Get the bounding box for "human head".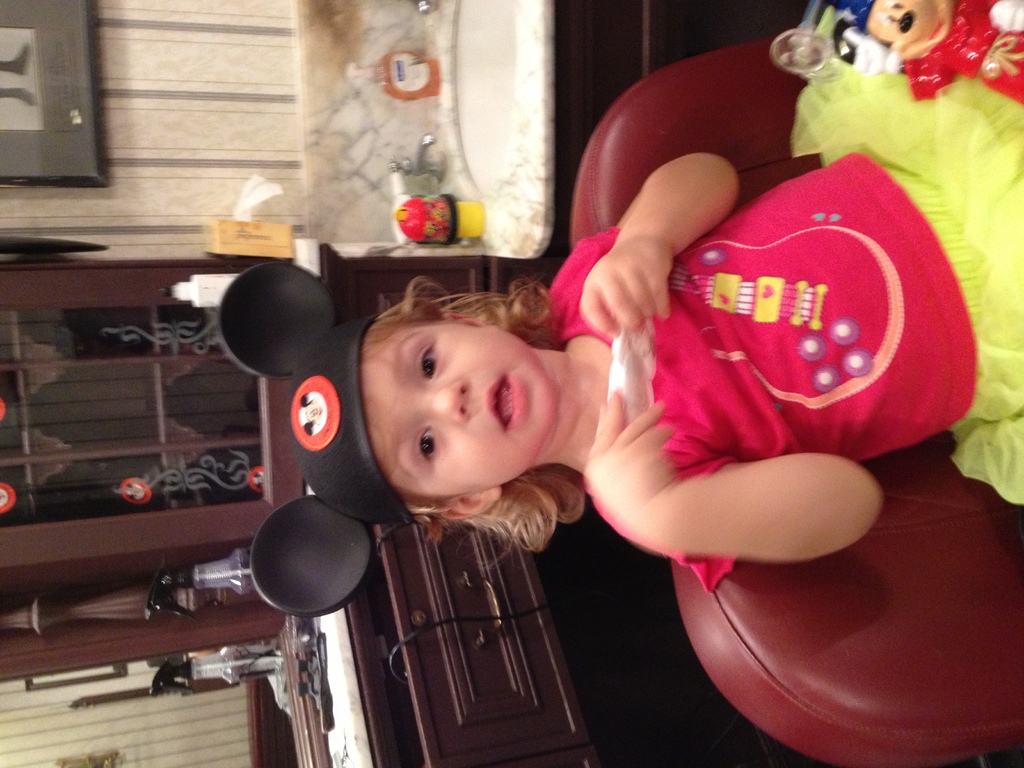
[291,278,574,508].
